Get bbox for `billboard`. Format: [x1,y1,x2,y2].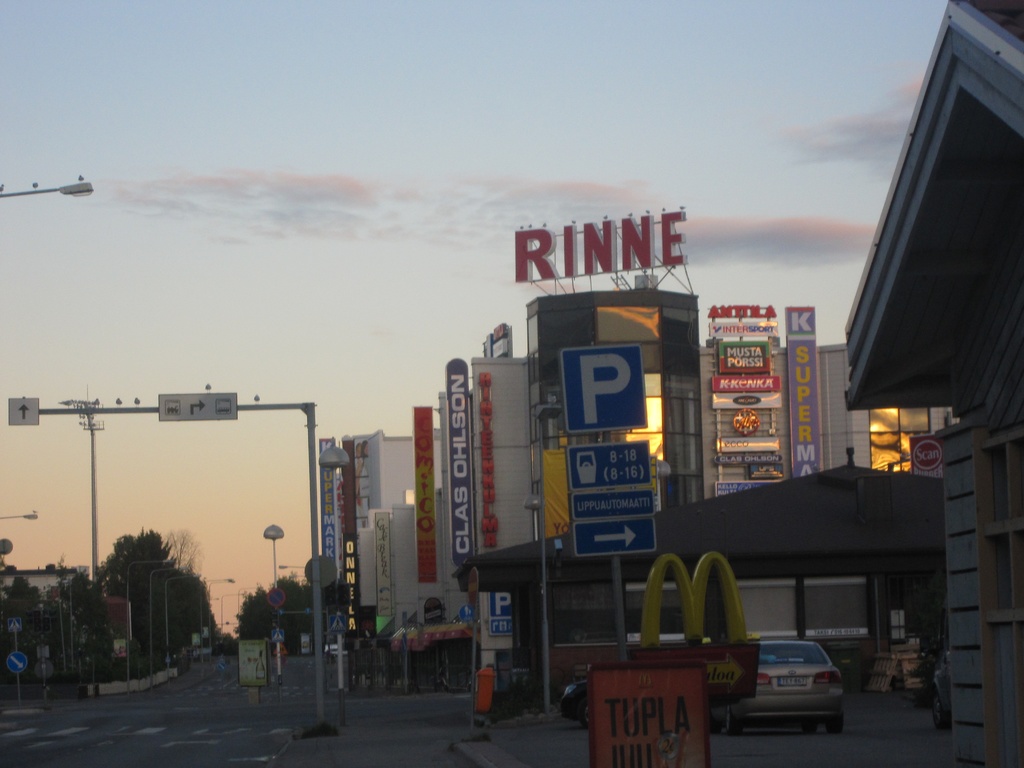
[710,478,780,497].
